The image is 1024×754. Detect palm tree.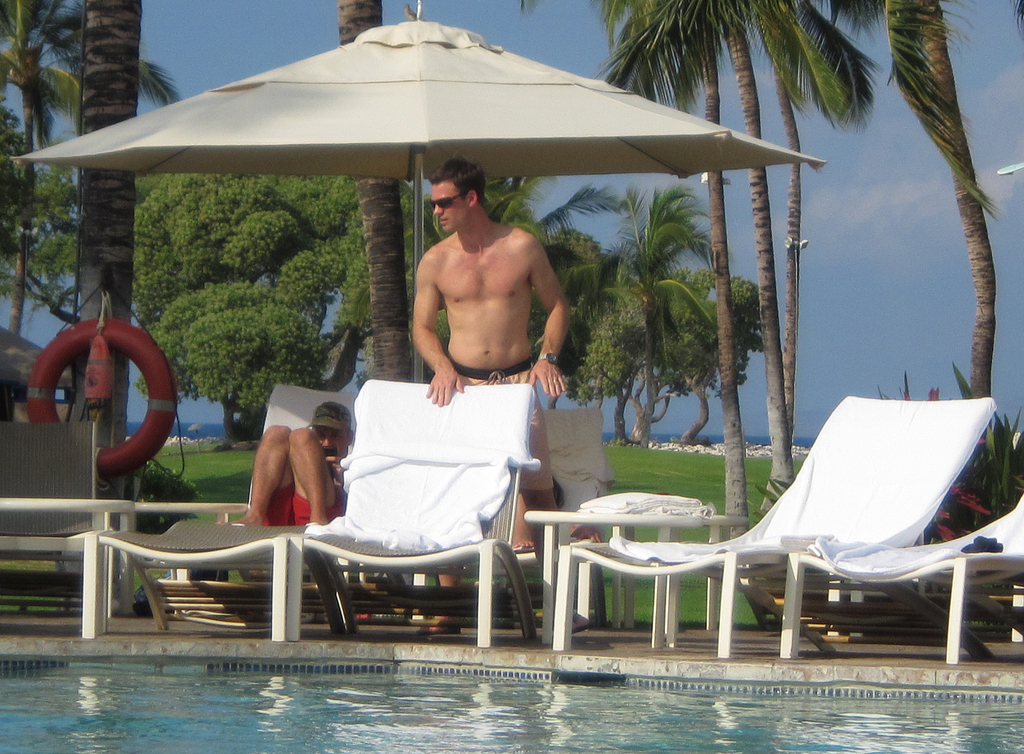
Detection: x1=0, y1=0, x2=185, y2=337.
